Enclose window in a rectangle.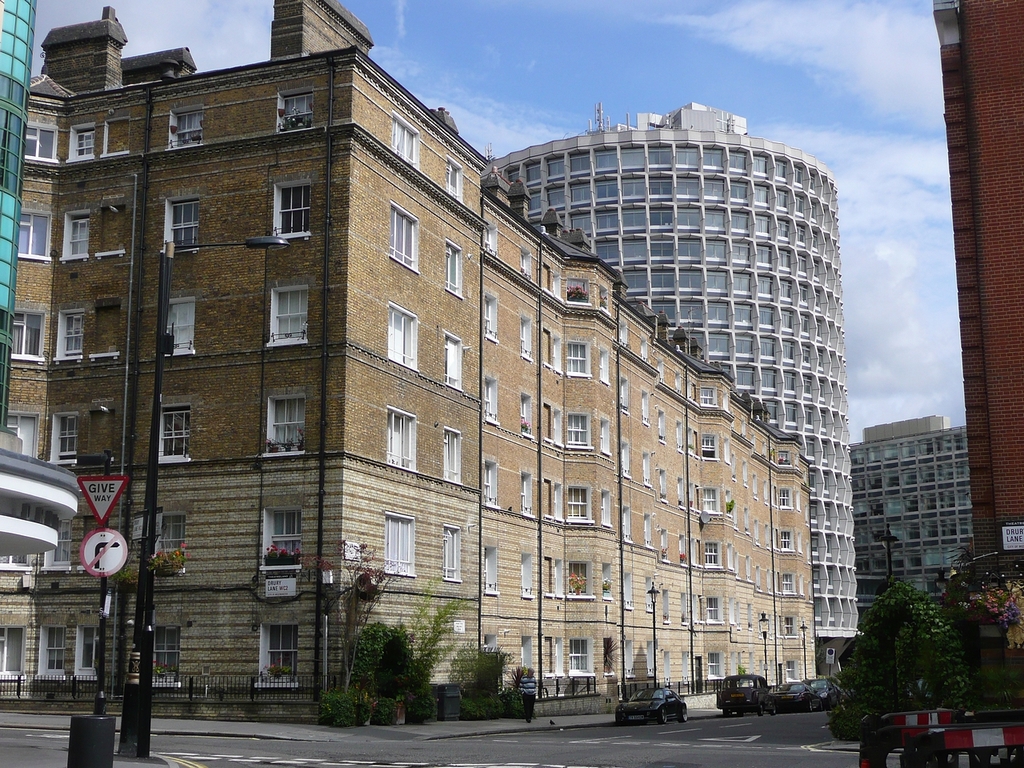
<bbox>486, 218, 505, 254</bbox>.
